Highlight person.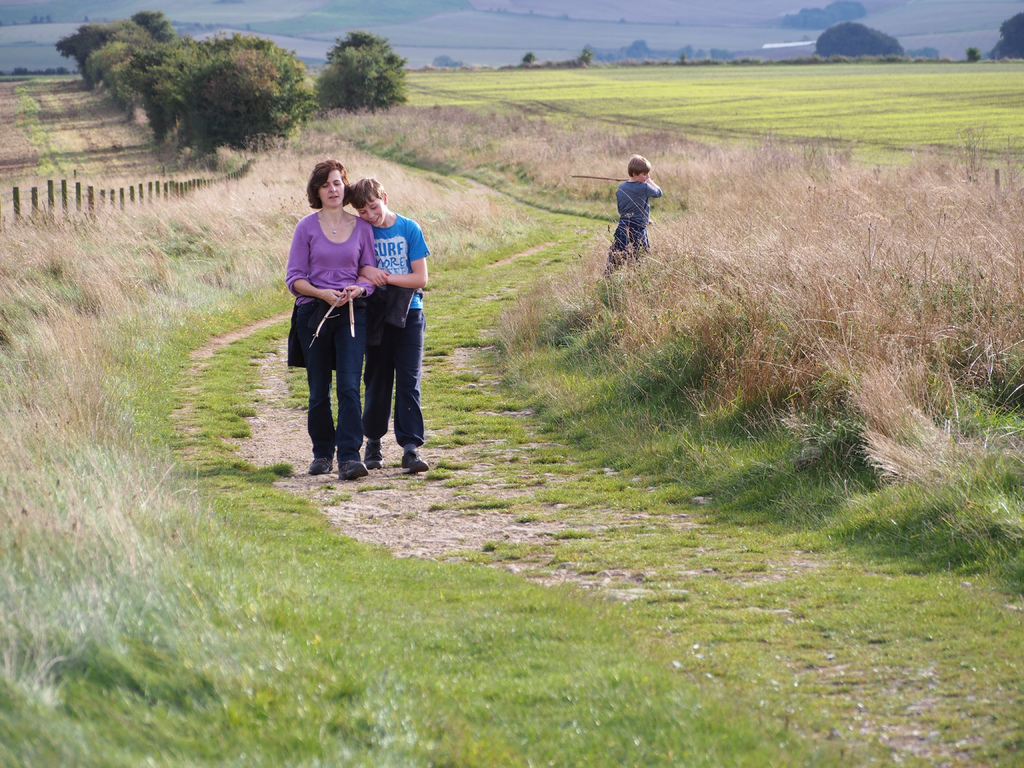
Highlighted region: 601/145/663/275.
